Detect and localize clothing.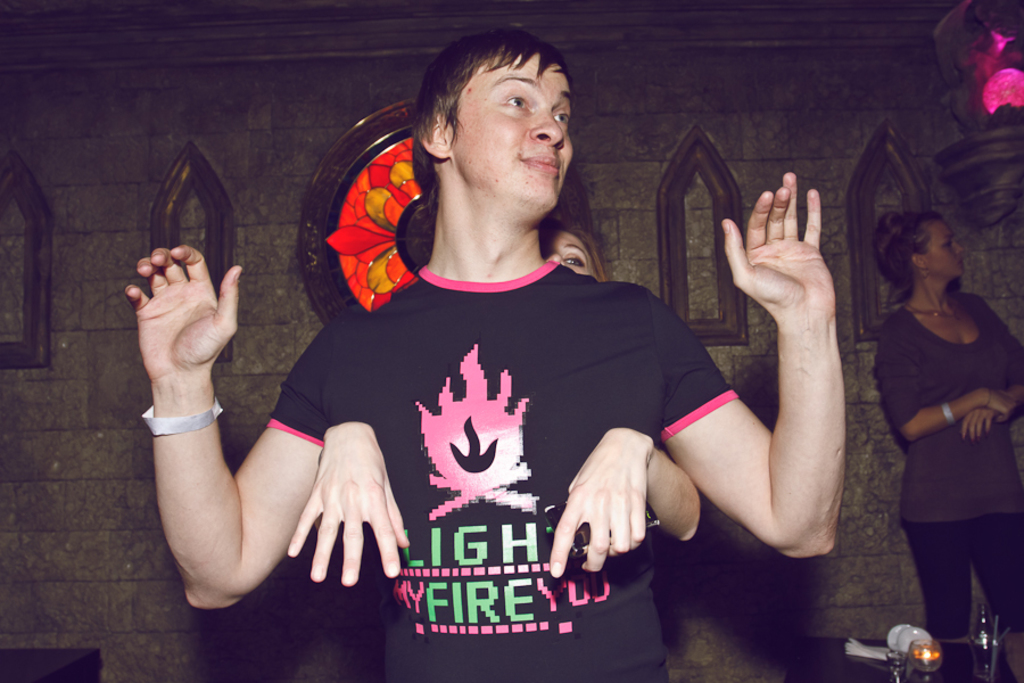
Localized at left=254, top=239, right=733, bottom=633.
